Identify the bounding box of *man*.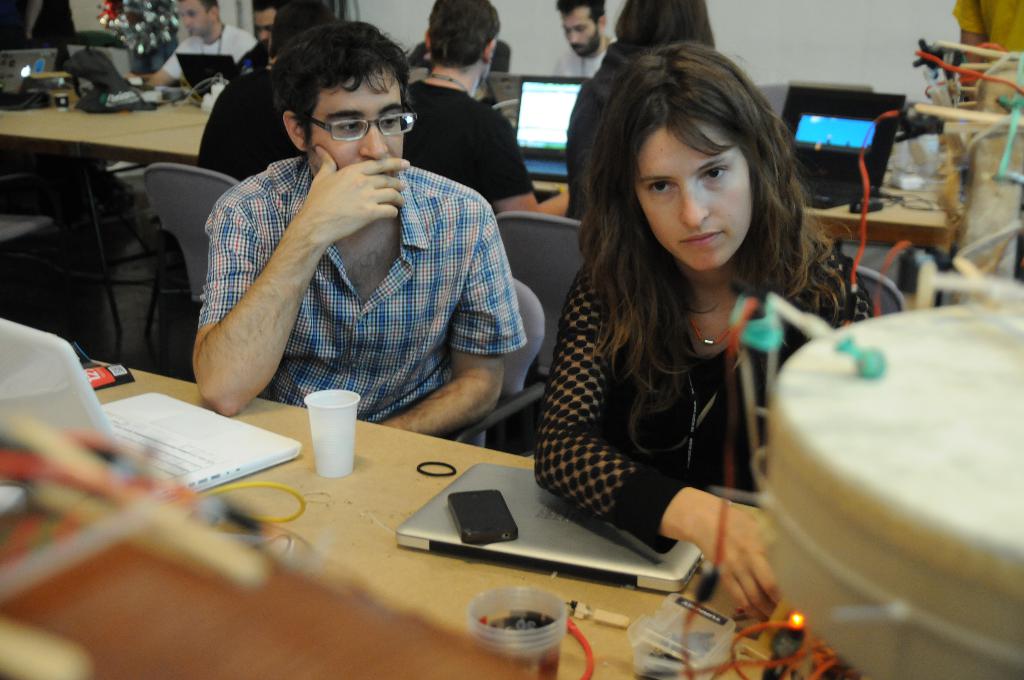
{"x1": 150, "y1": 0, "x2": 252, "y2": 81}.
